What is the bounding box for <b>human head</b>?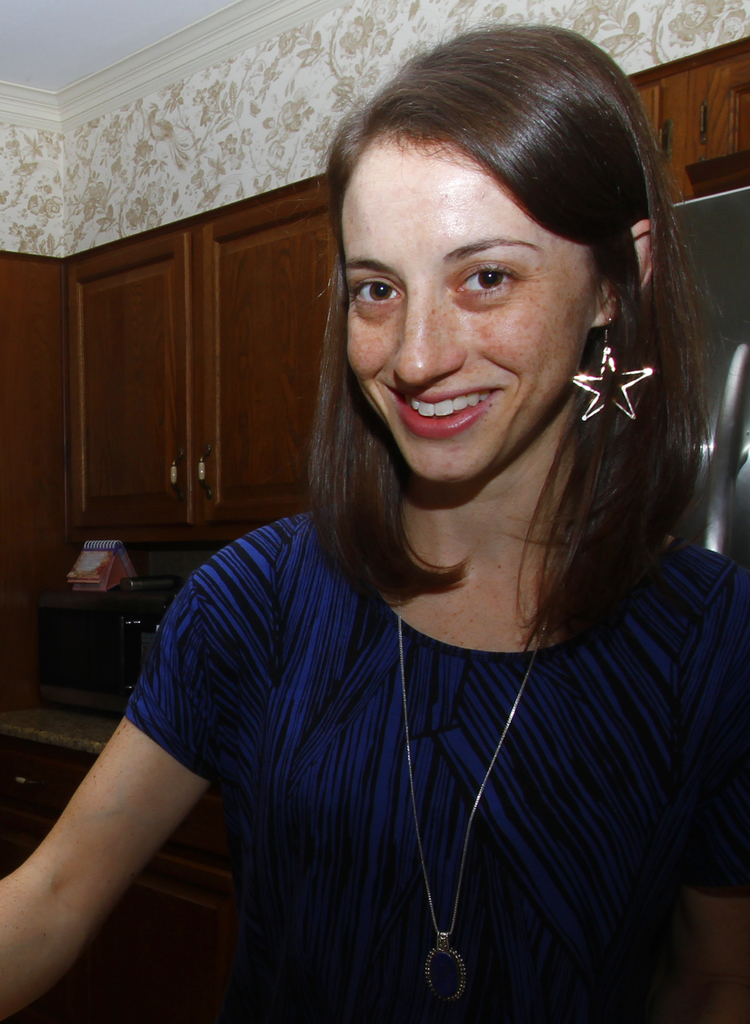
x1=337 y1=47 x2=668 y2=491.
